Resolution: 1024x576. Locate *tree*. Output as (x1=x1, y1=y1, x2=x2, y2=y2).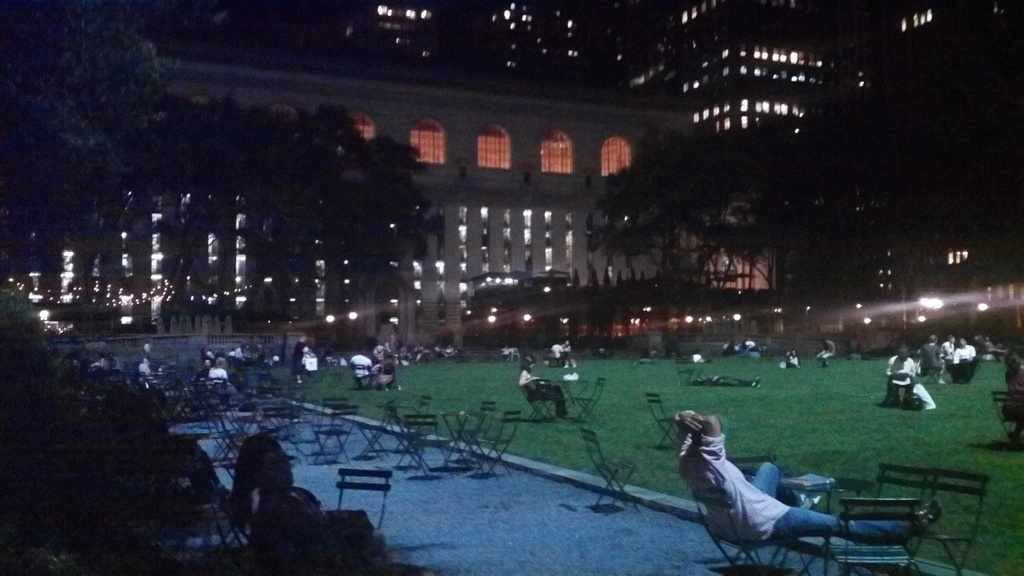
(x1=203, y1=97, x2=371, y2=324).
